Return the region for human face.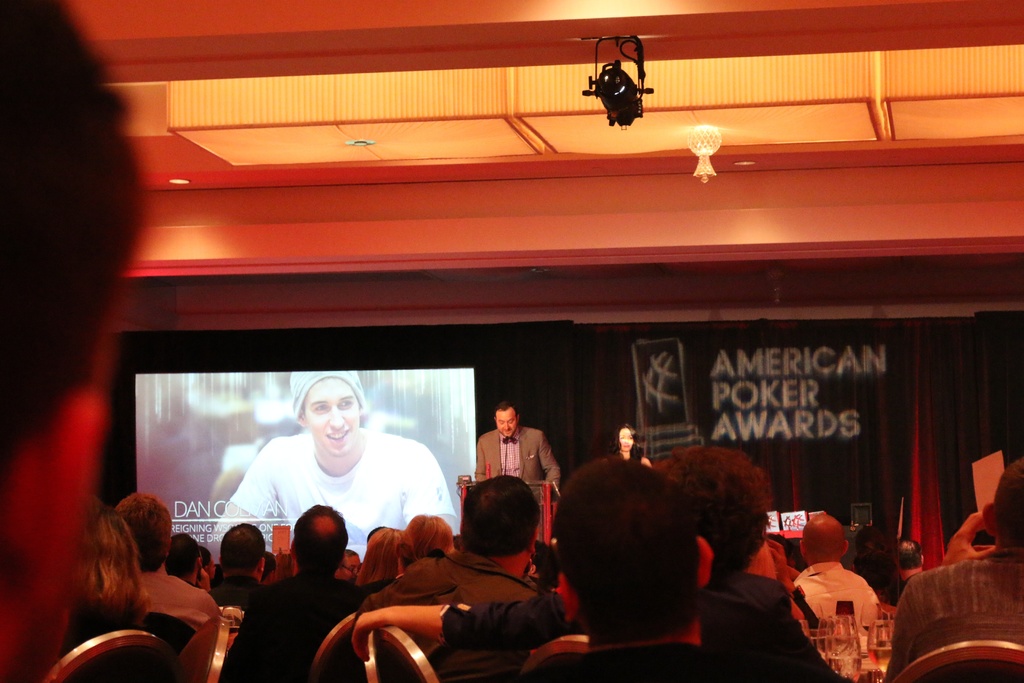
BBox(342, 555, 360, 581).
